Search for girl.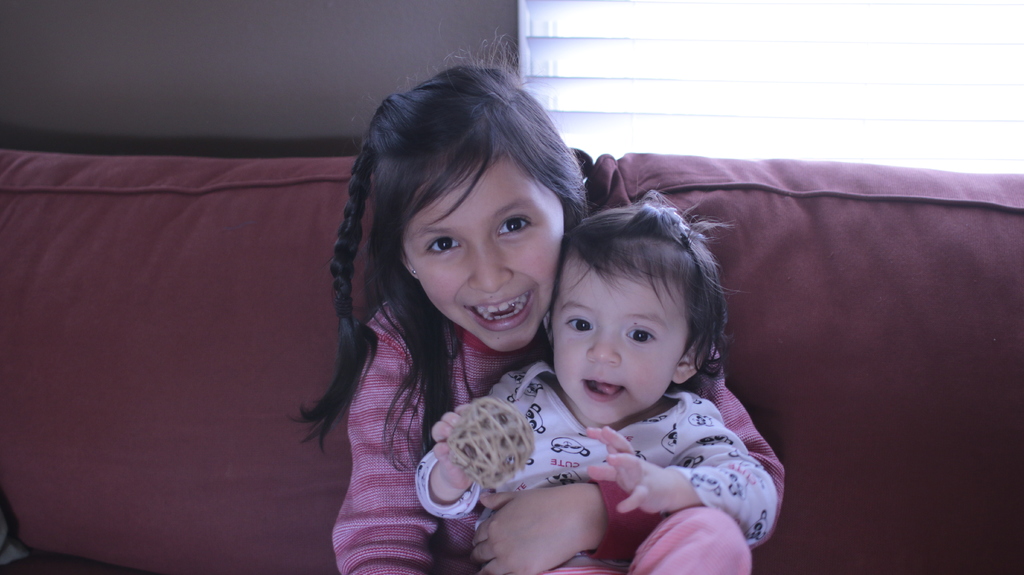
Found at x1=417, y1=183, x2=778, y2=574.
